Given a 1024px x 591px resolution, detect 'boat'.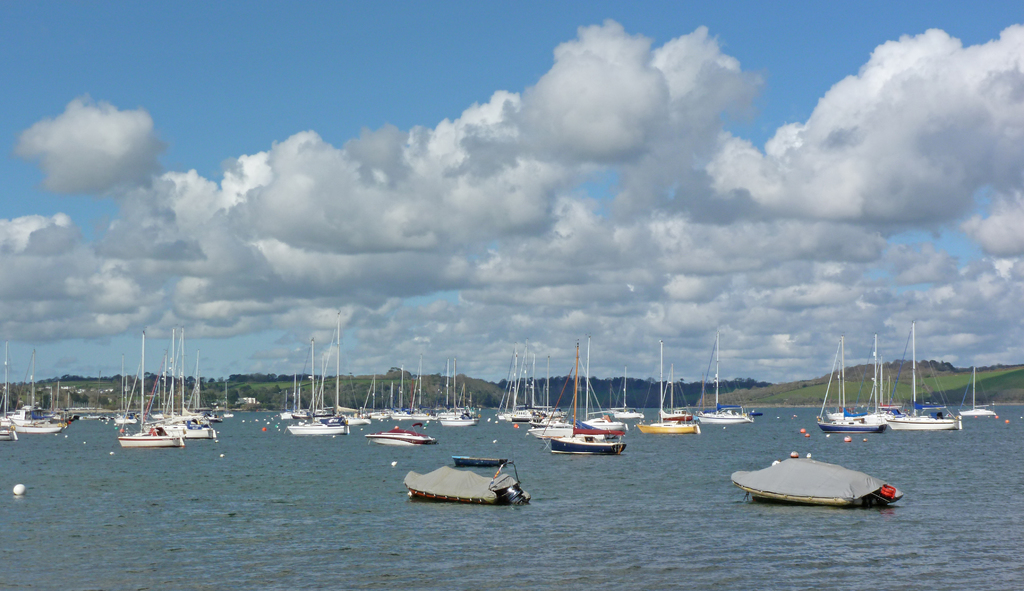
0, 421, 17, 444.
